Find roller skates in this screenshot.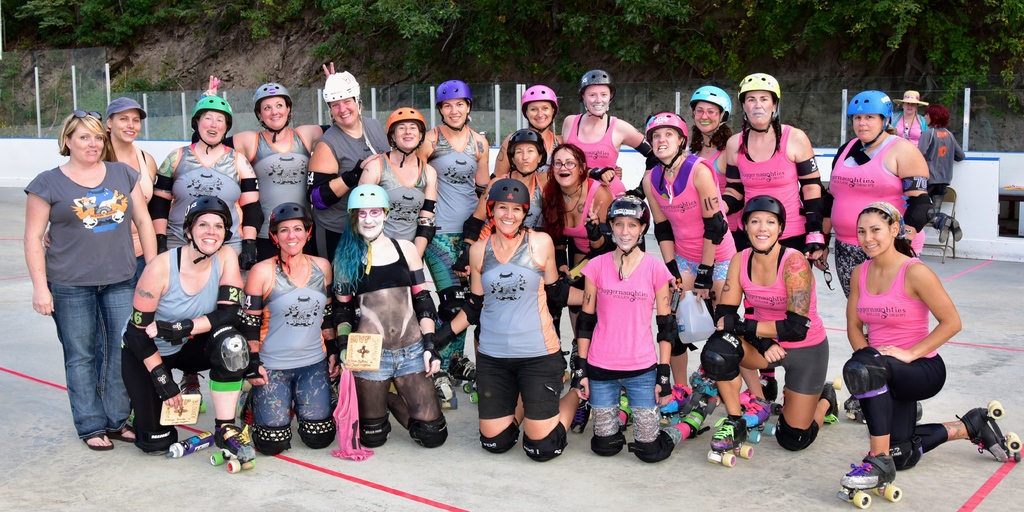
The bounding box for roller skates is 840:448:902:510.
